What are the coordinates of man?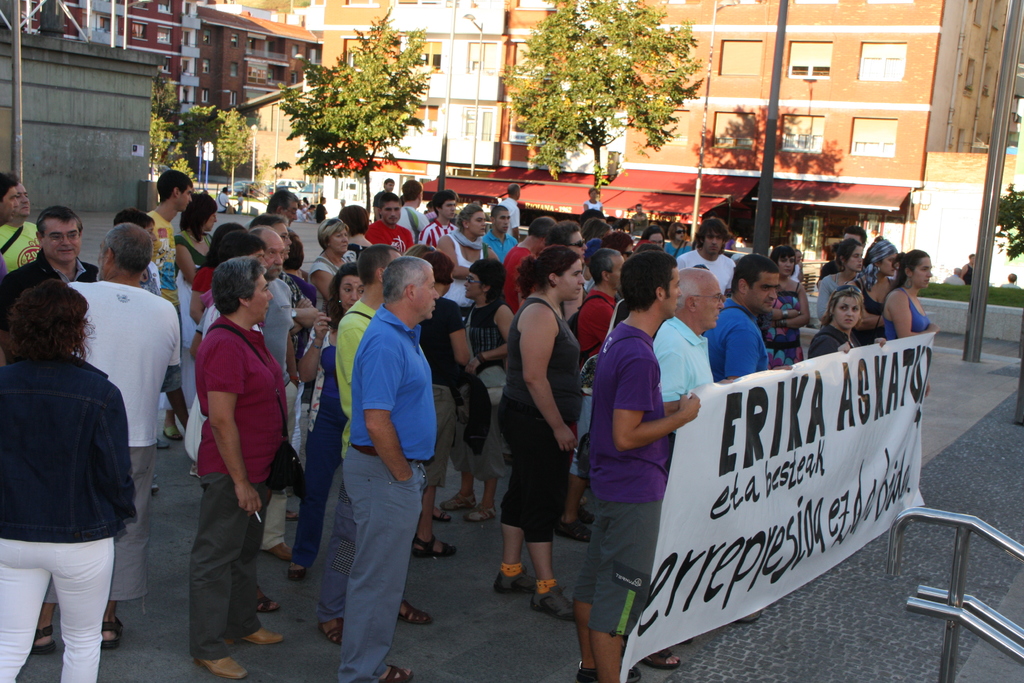
x1=703 y1=256 x2=779 y2=381.
